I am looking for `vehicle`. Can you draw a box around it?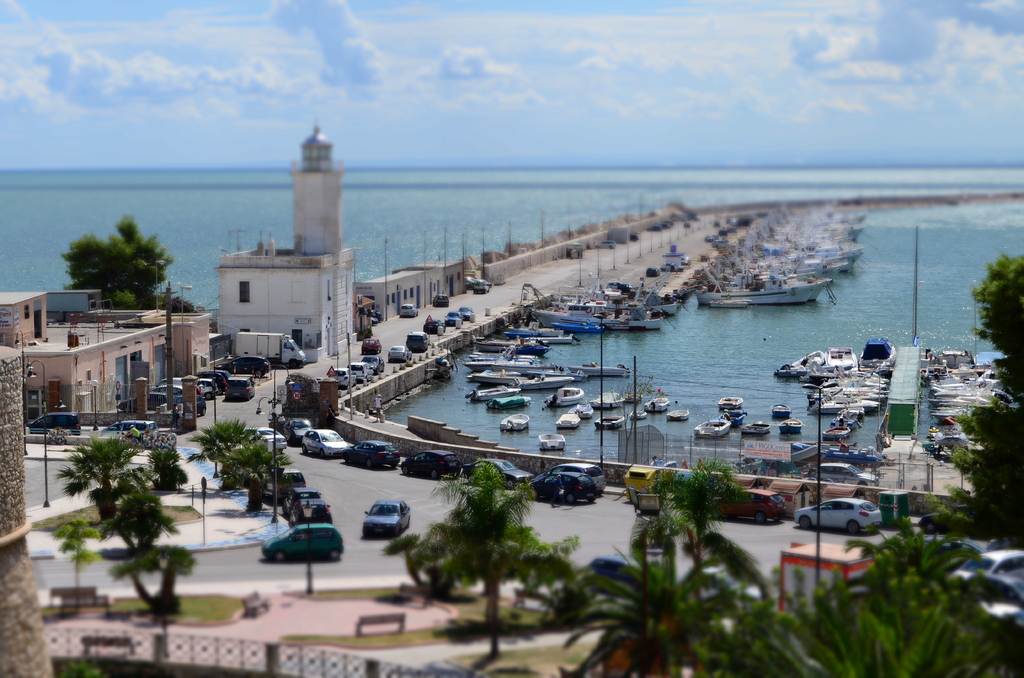
Sure, the bounding box is [383,345,410,358].
